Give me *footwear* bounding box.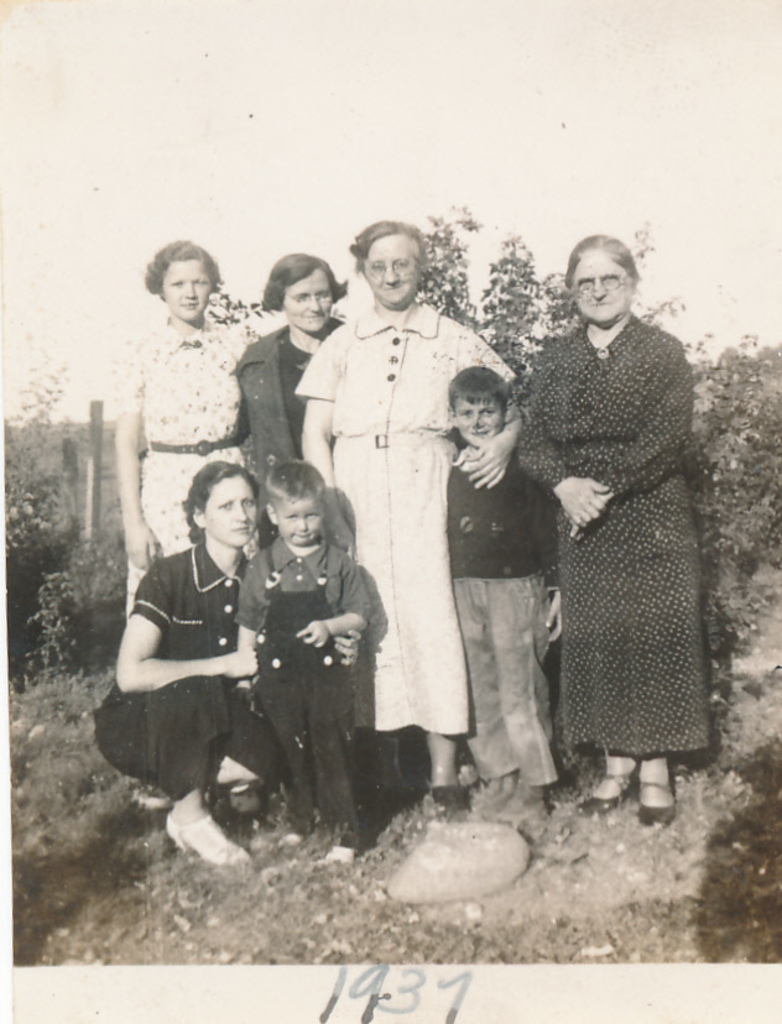
634/769/685/834.
